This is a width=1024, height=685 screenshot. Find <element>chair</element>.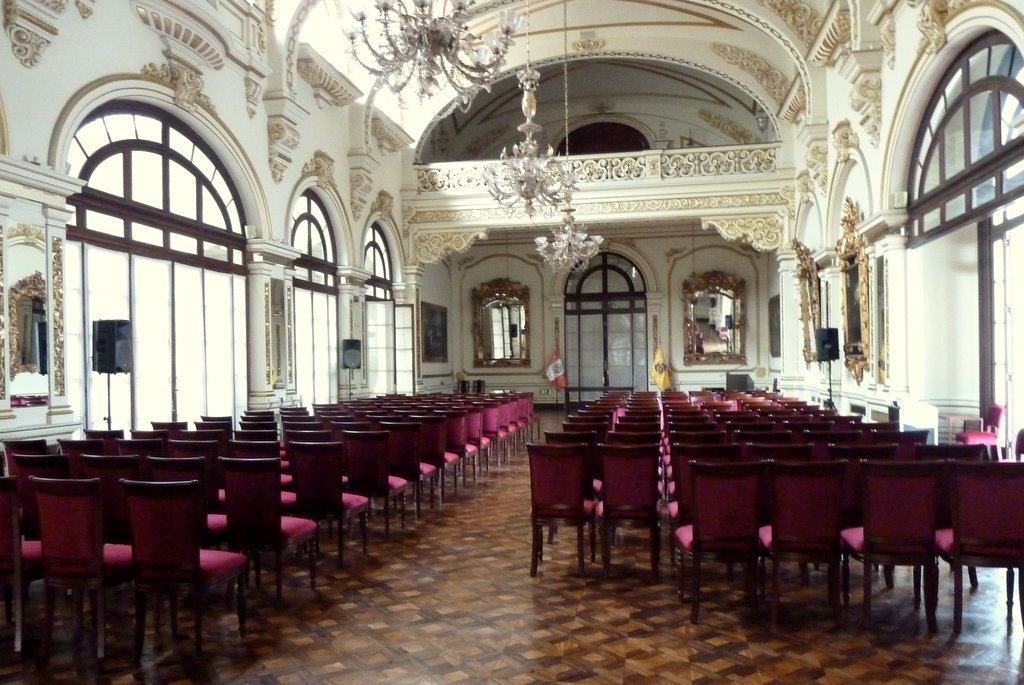
Bounding box: crop(369, 416, 436, 516).
